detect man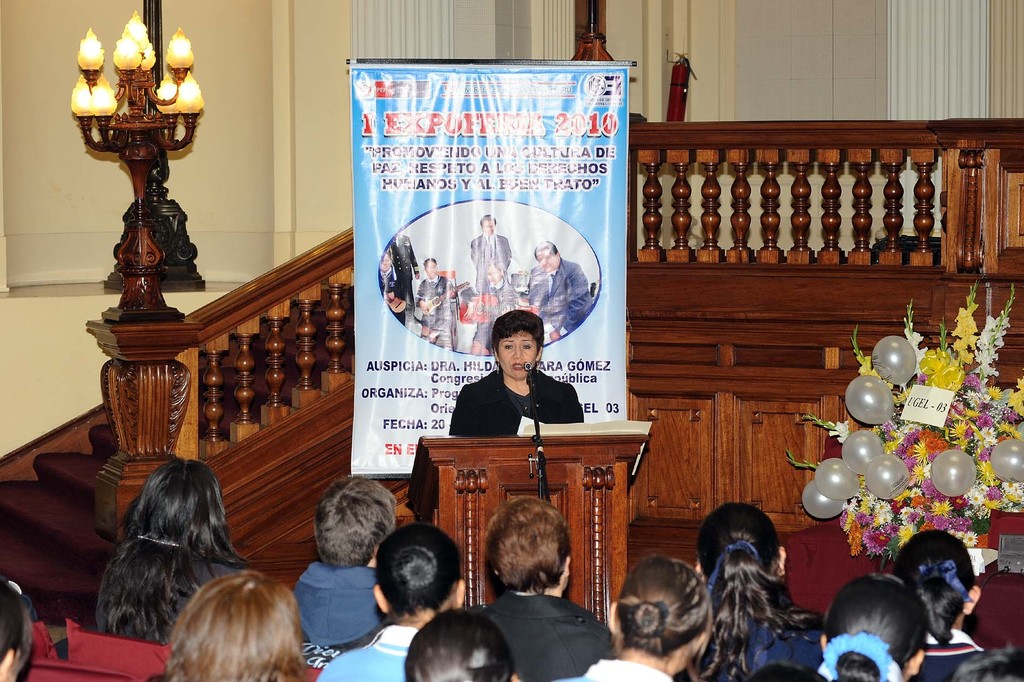
detection(531, 238, 589, 328)
